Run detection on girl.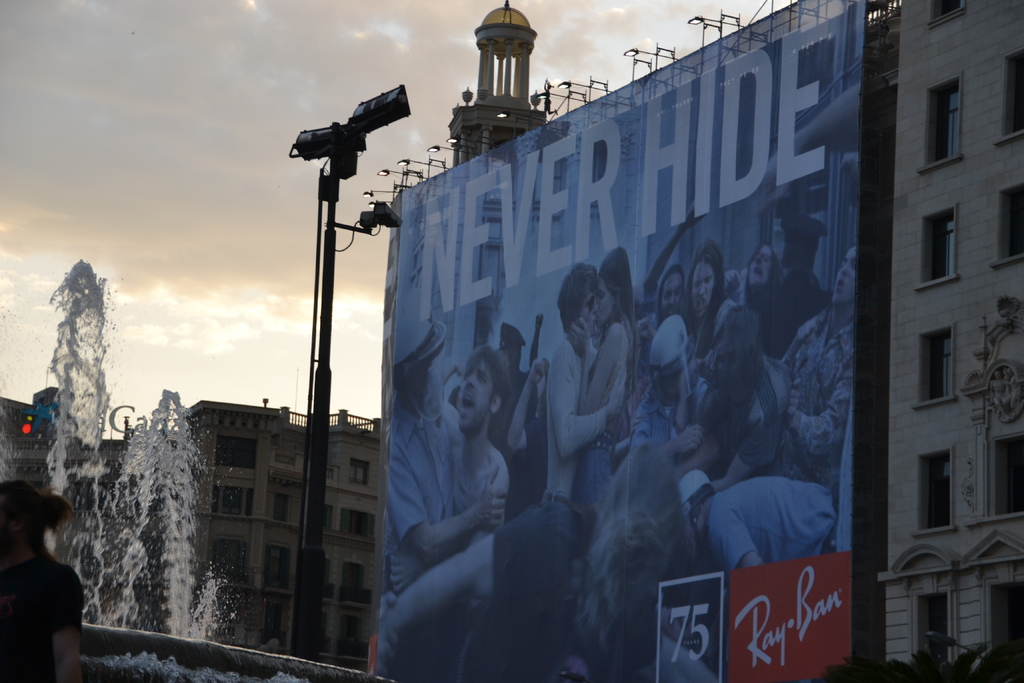
Result: <box>566,244,640,531</box>.
